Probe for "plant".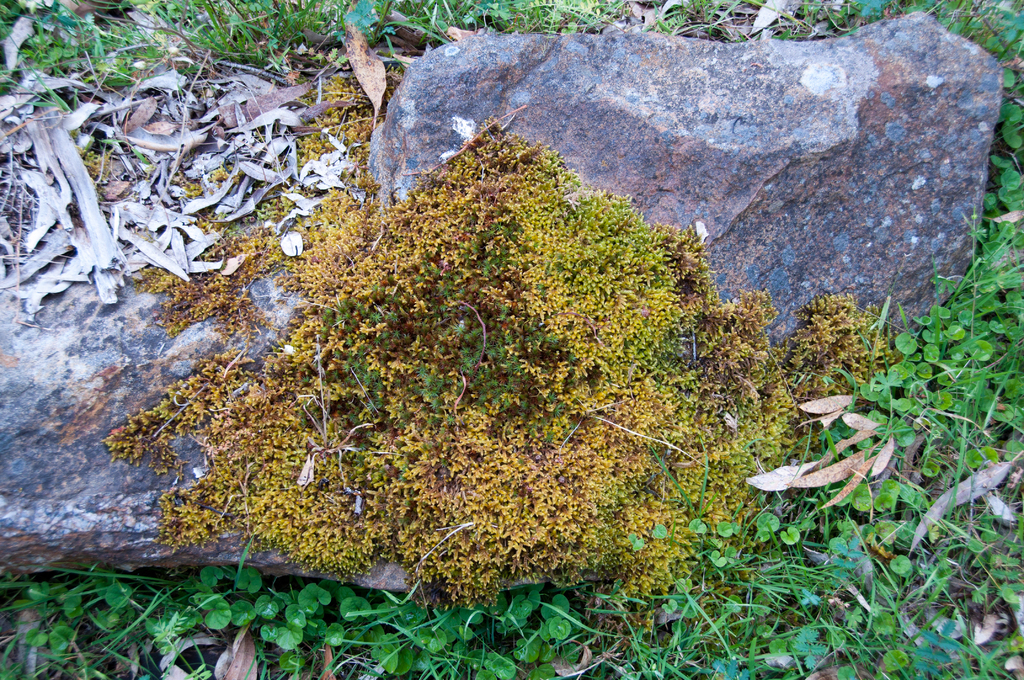
Probe result: box=[111, 115, 886, 626].
